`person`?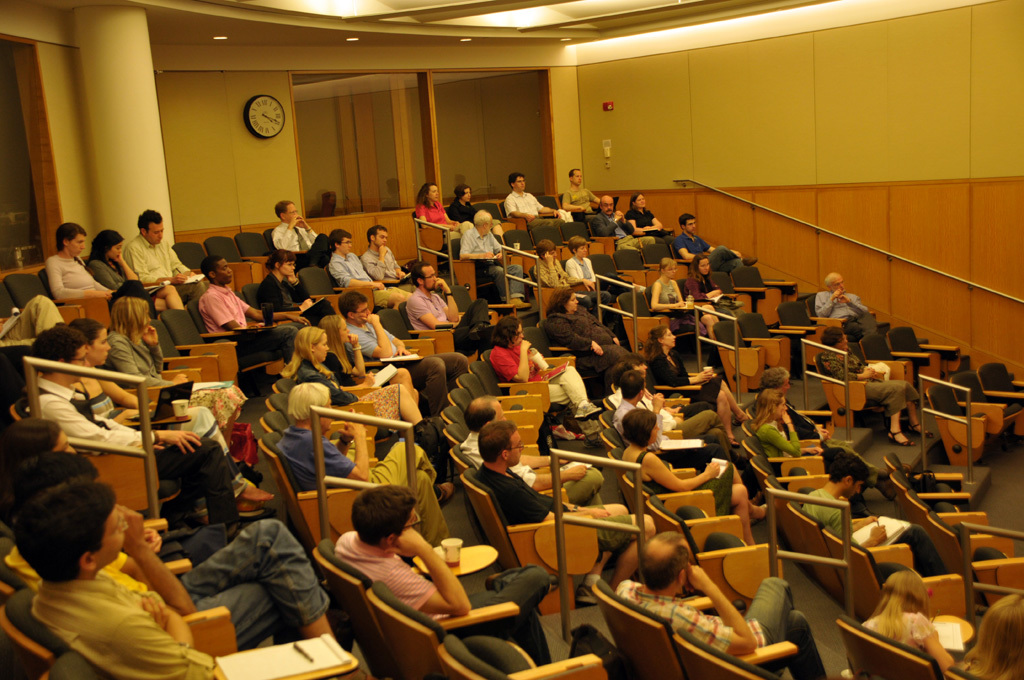
[541,292,632,387]
